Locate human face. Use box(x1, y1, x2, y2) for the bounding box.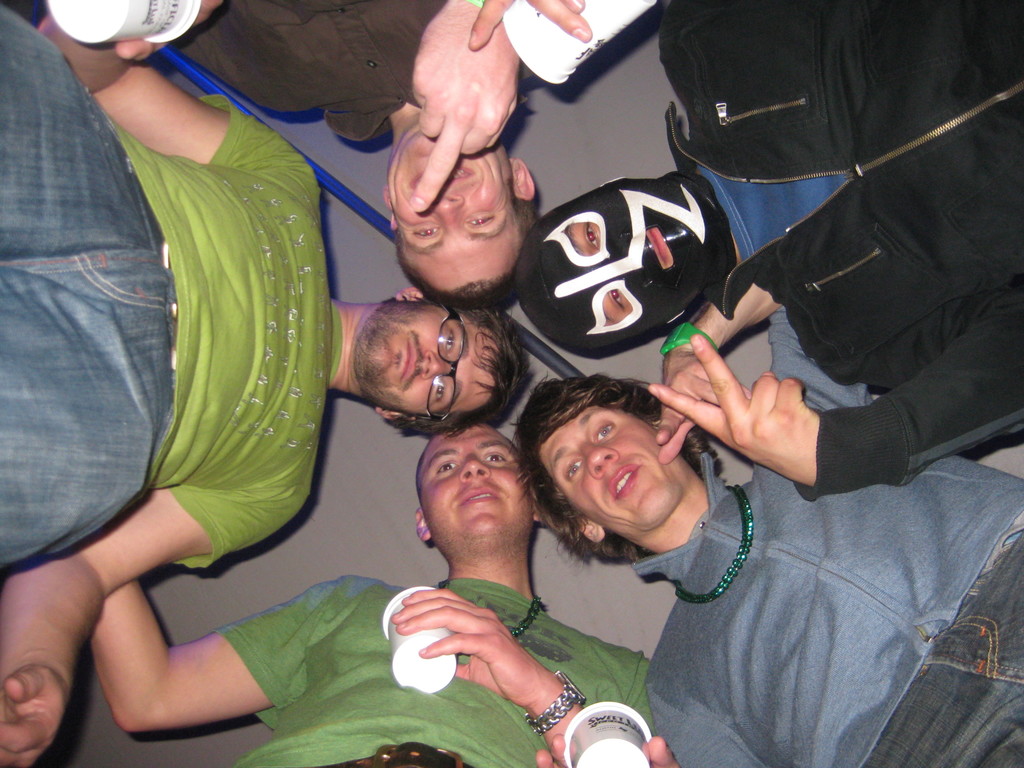
box(355, 298, 500, 415).
